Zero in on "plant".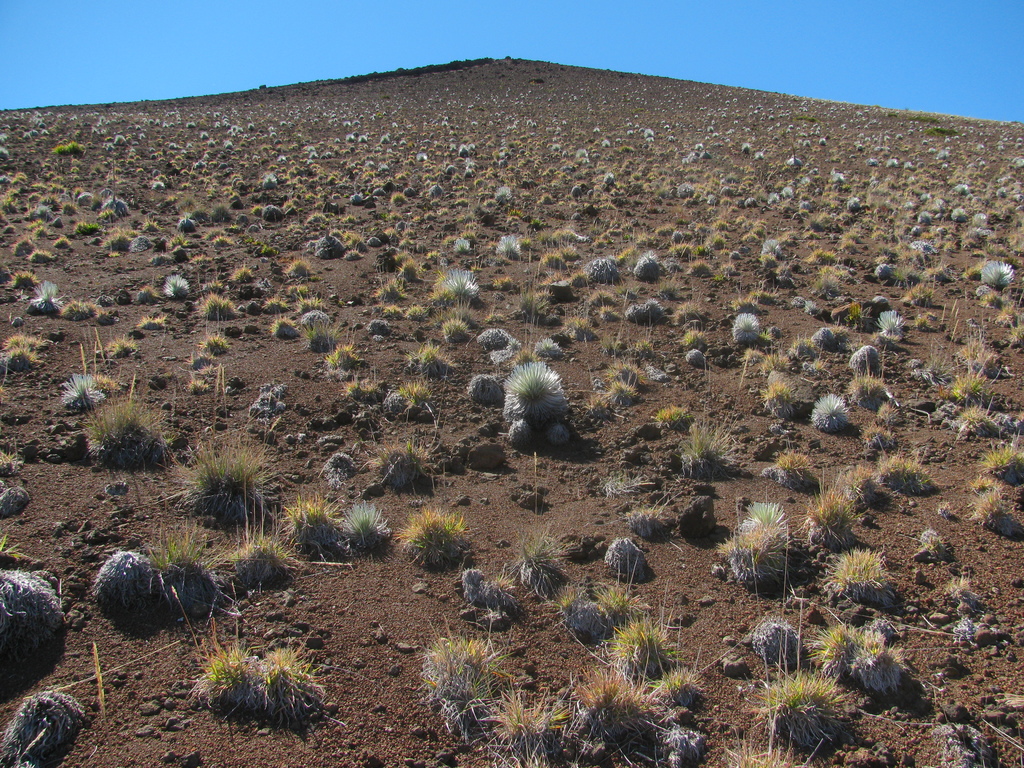
Zeroed in: detection(222, 520, 293, 586).
